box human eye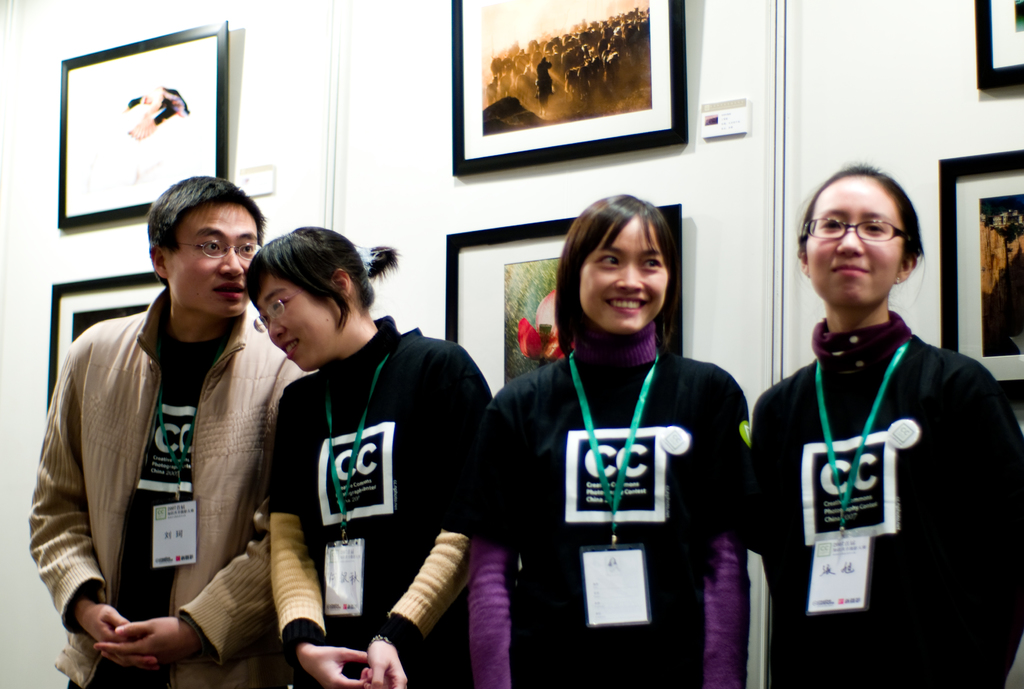
<box>237,238,259,254</box>
